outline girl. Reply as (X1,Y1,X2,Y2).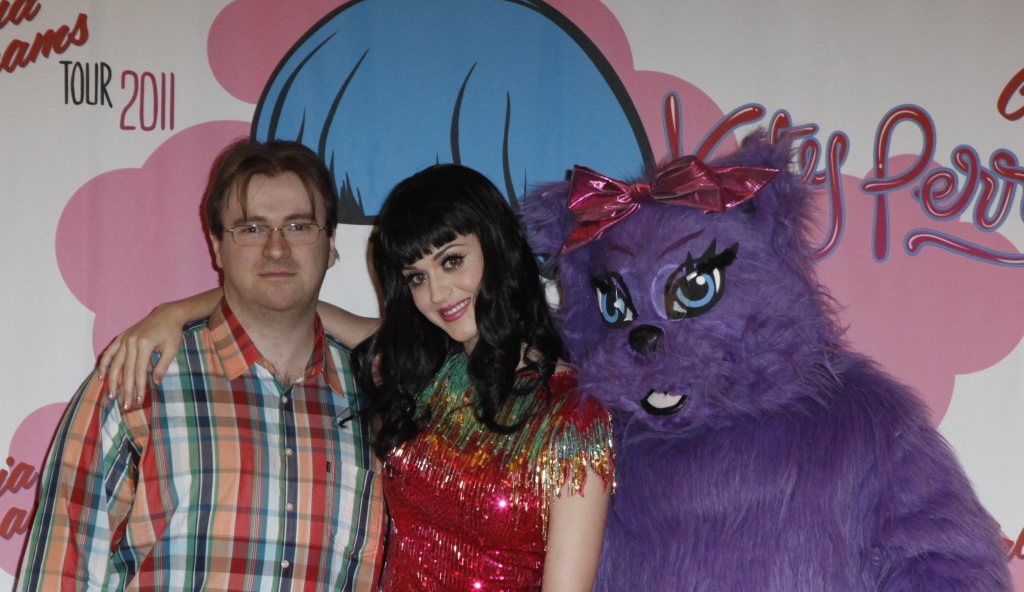
(96,163,614,591).
